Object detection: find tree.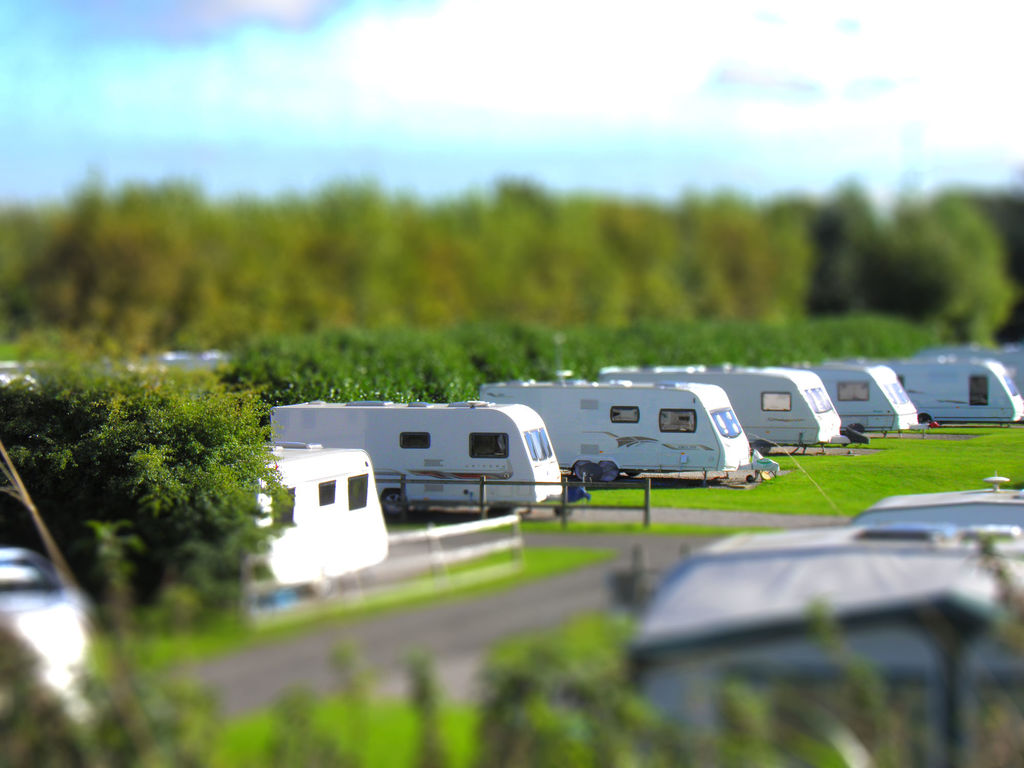
x1=0 y1=356 x2=300 y2=608.
